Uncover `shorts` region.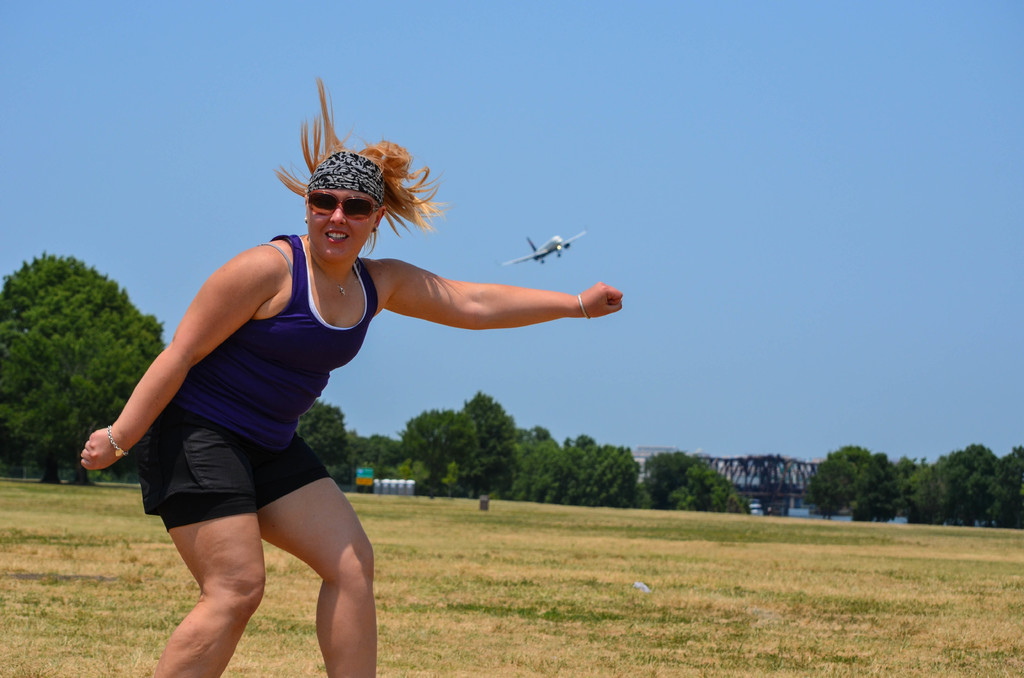
Uncovered: <region>120, 417, 359, 521</region>.
